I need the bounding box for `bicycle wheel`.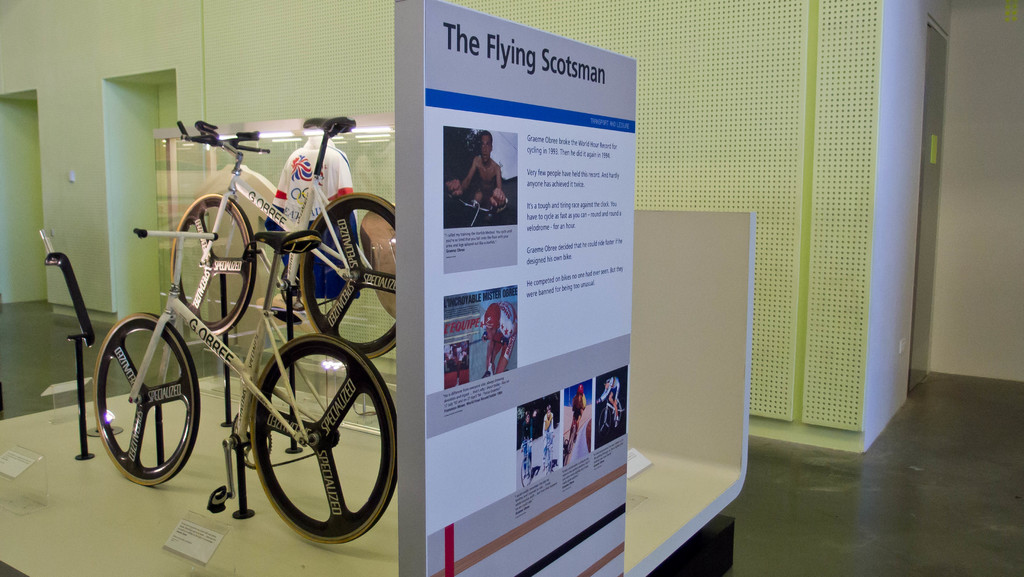
Here it is: [90, 311, 202, 484].
